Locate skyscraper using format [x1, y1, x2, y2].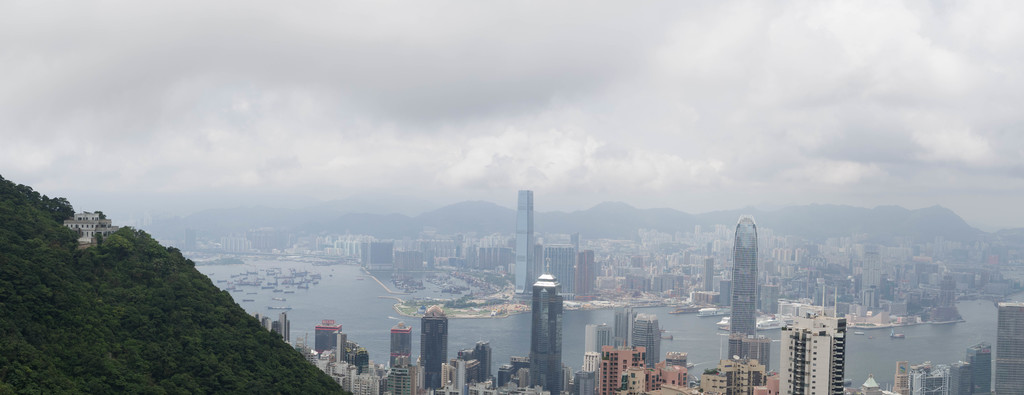
[528, 273, 569, 394].
